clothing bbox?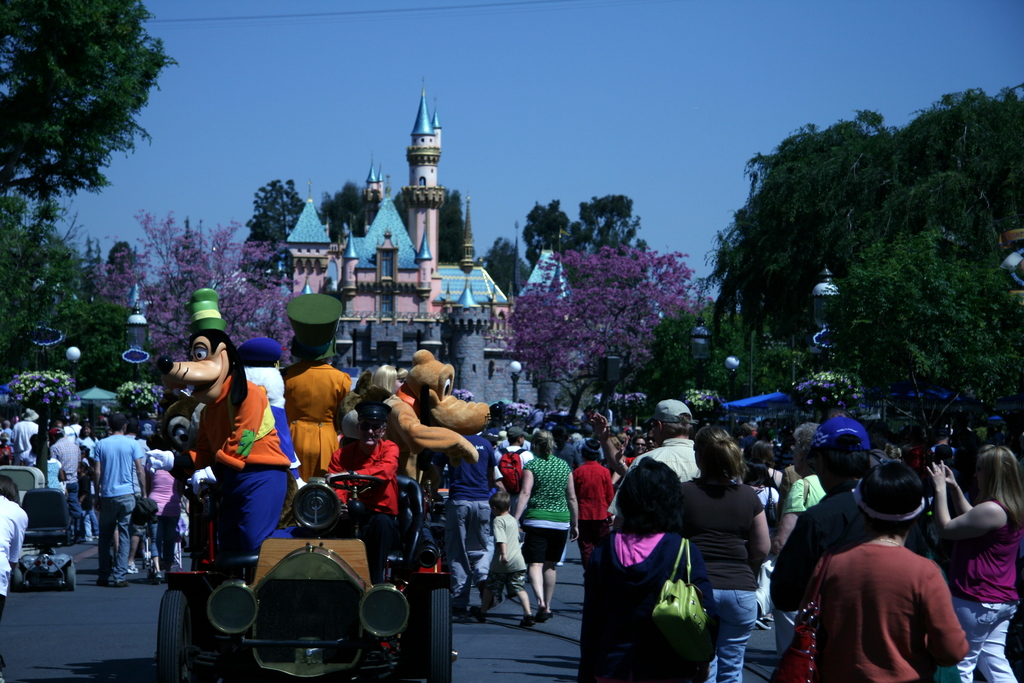
select_region(47, 438, 76, 529)
